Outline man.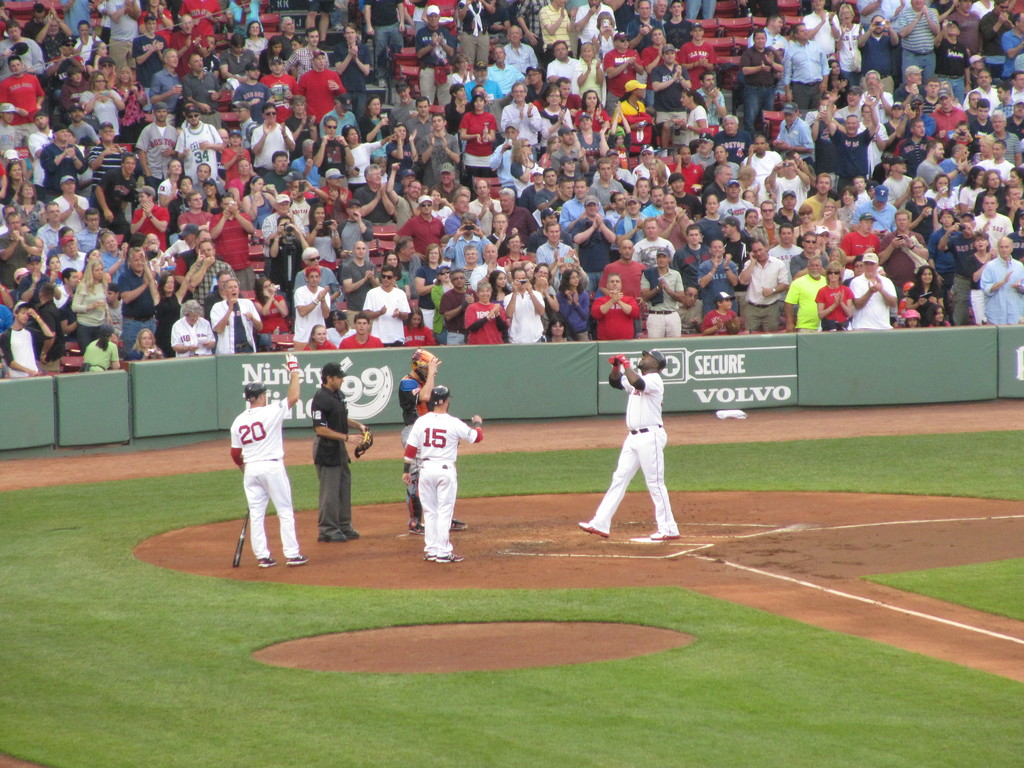
Outline: [769, 150, 811, 206].
